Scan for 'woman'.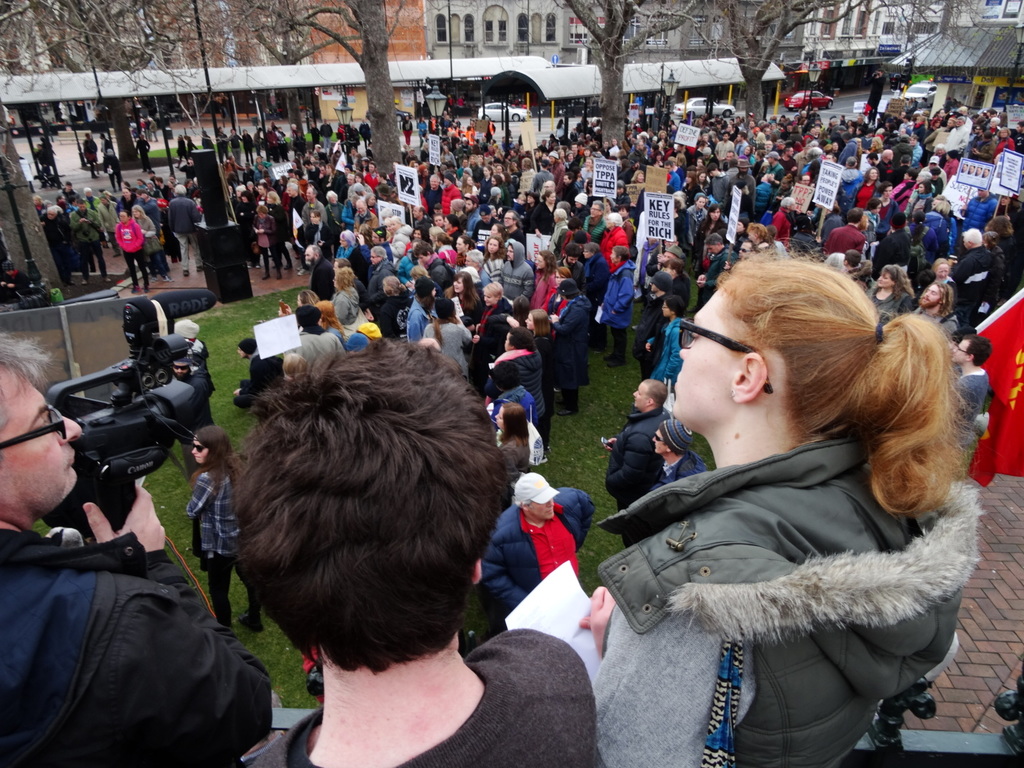
Scan result: region(563, 257, 976, 767).
